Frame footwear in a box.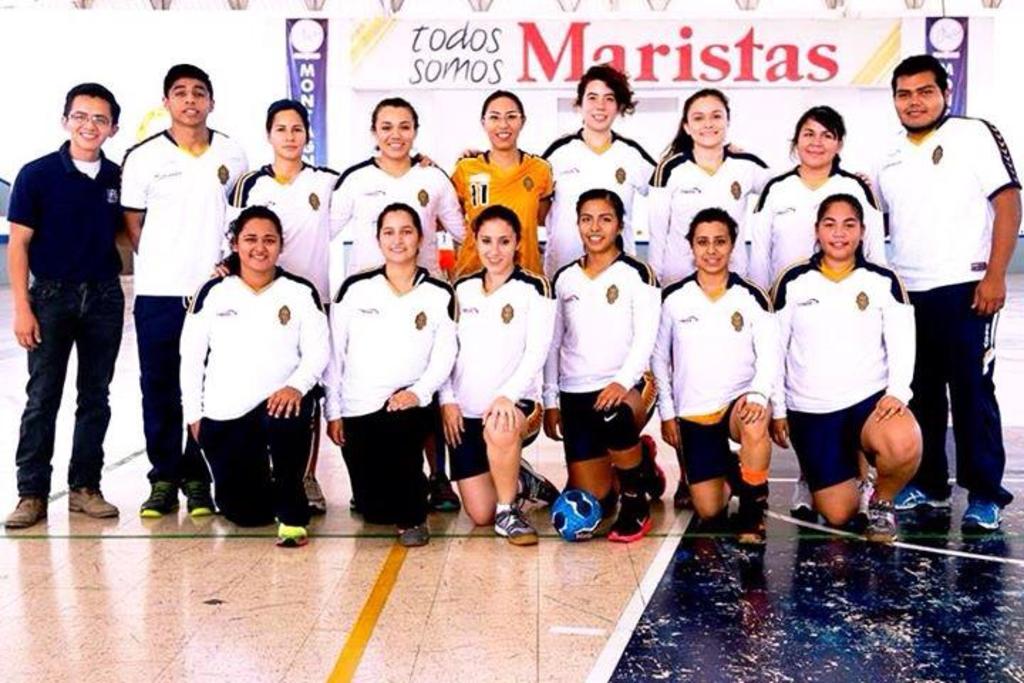
[x1=606, y1=494, x2=651, y2=542].
